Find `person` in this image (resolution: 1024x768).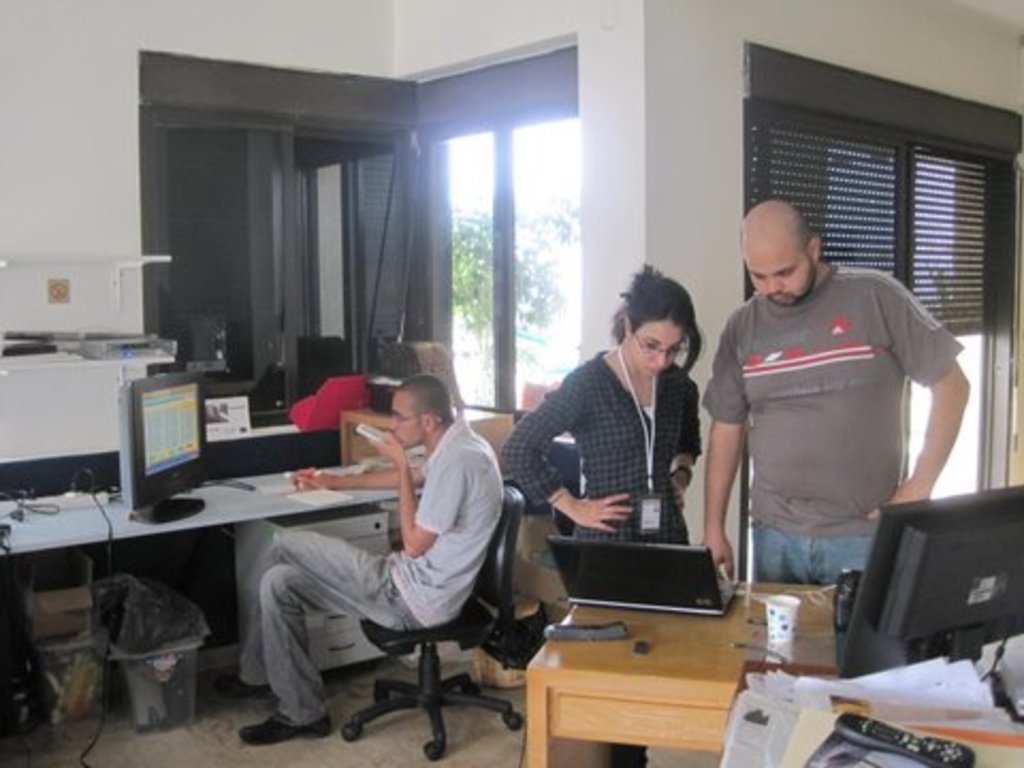
(245,367,503,745).
